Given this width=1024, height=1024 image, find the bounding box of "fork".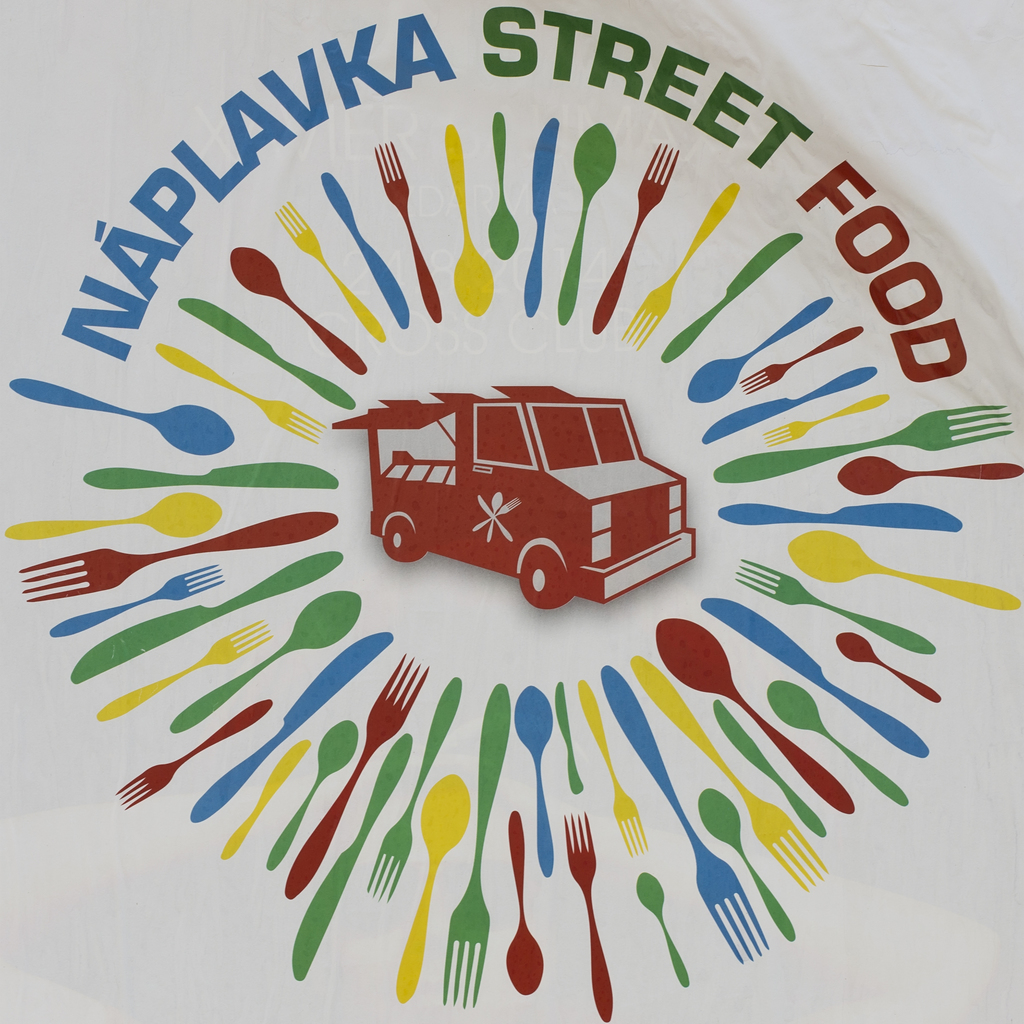
[x1=763, y1=391, x2=891, y2=448].
